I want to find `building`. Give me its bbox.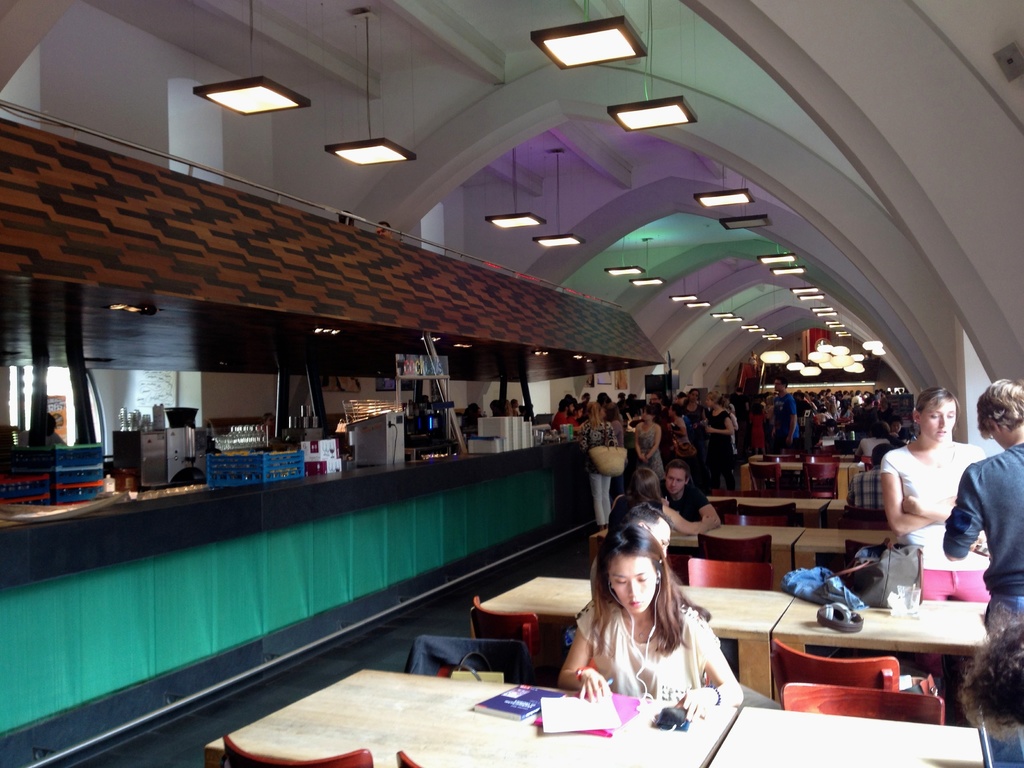
0/0/1023/767.
